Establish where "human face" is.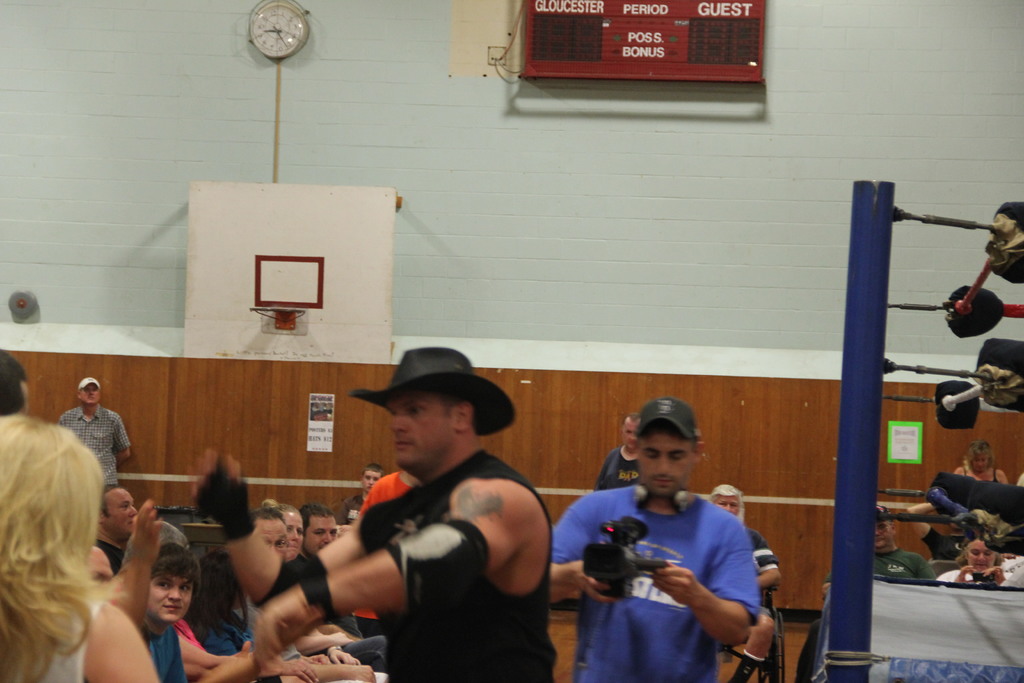
Established at bbox=(390, 395, 454, 472).
